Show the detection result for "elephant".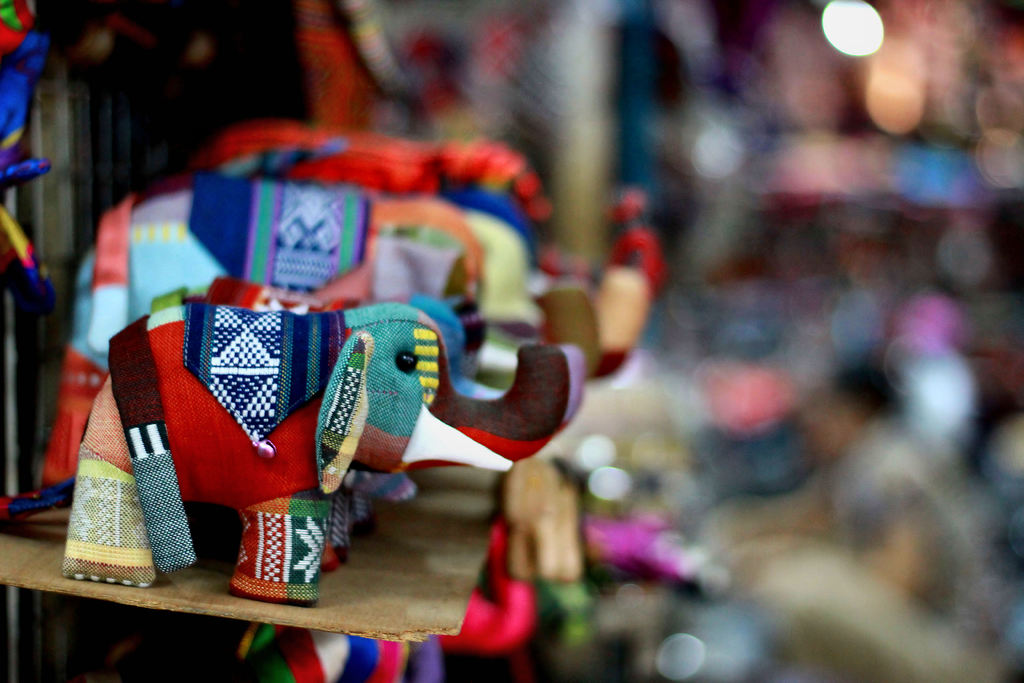
<bbox>196, 120, 552, 283</bbox>.
